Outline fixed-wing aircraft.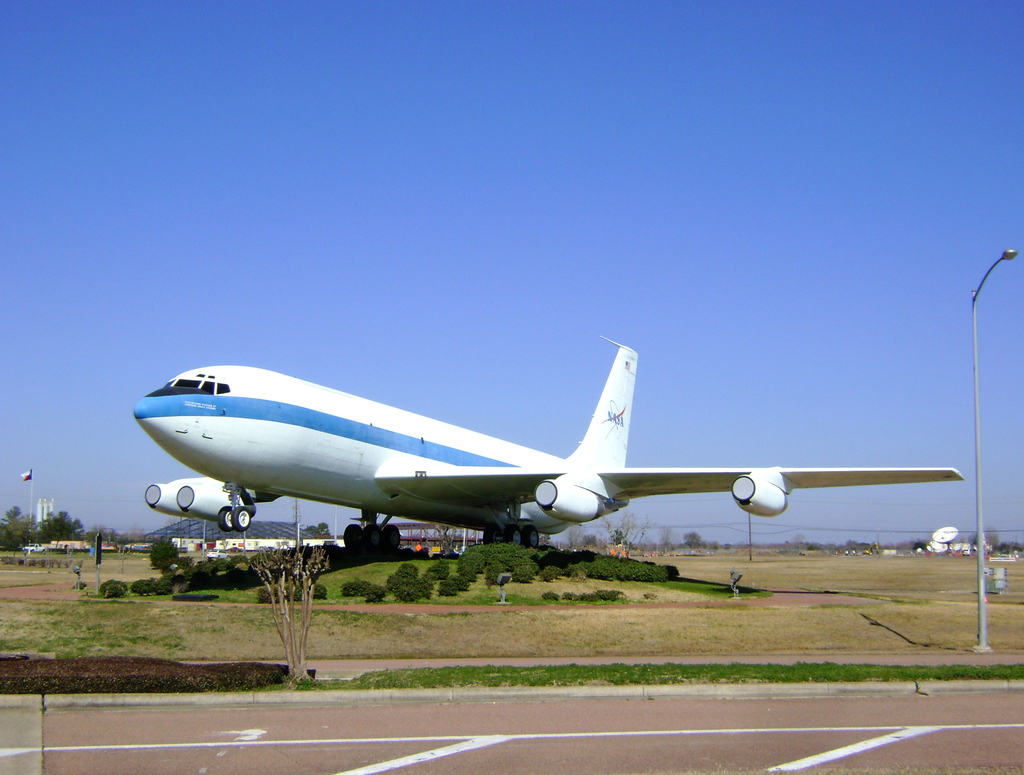
Outline: (x1=132, y1=336, x2=969, y2=553).
